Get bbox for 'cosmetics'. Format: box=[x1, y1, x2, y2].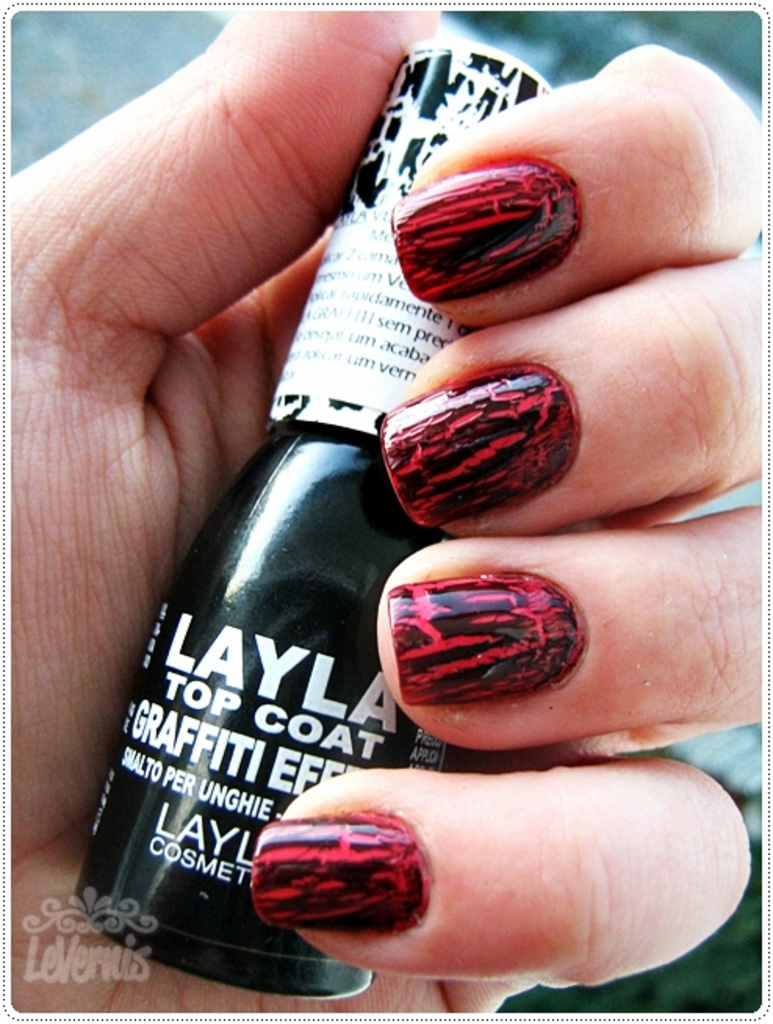
box=[74, 33, 560, 1002].
